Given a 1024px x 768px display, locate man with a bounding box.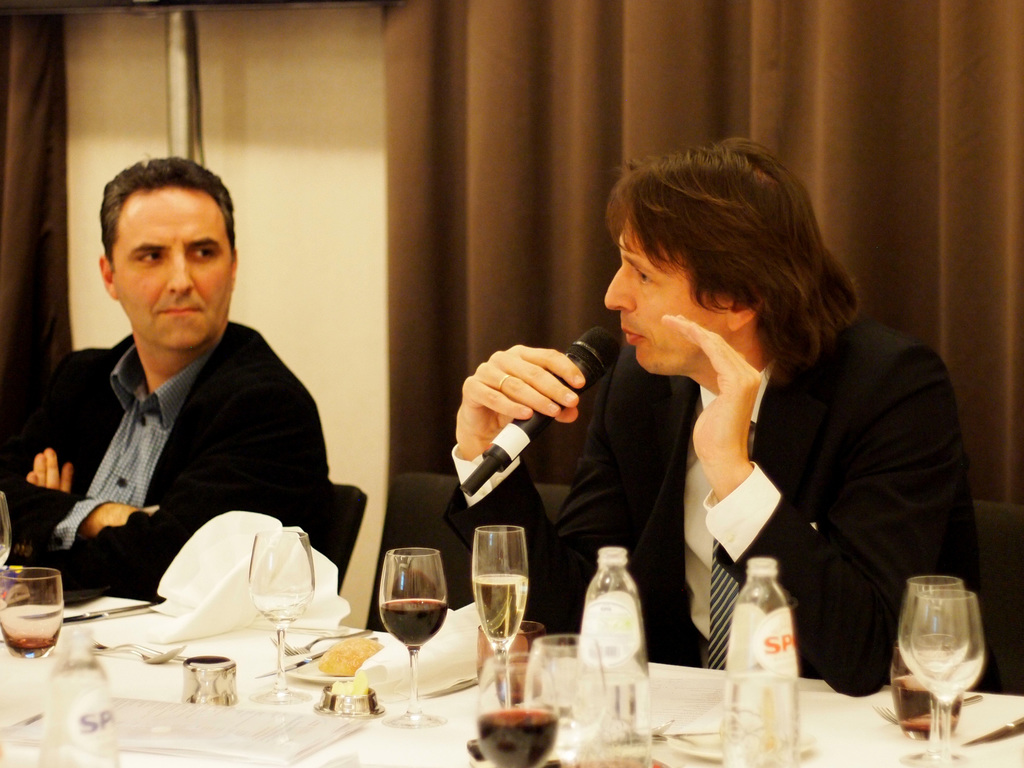
Located: locate(0, 152, 339, 607).
